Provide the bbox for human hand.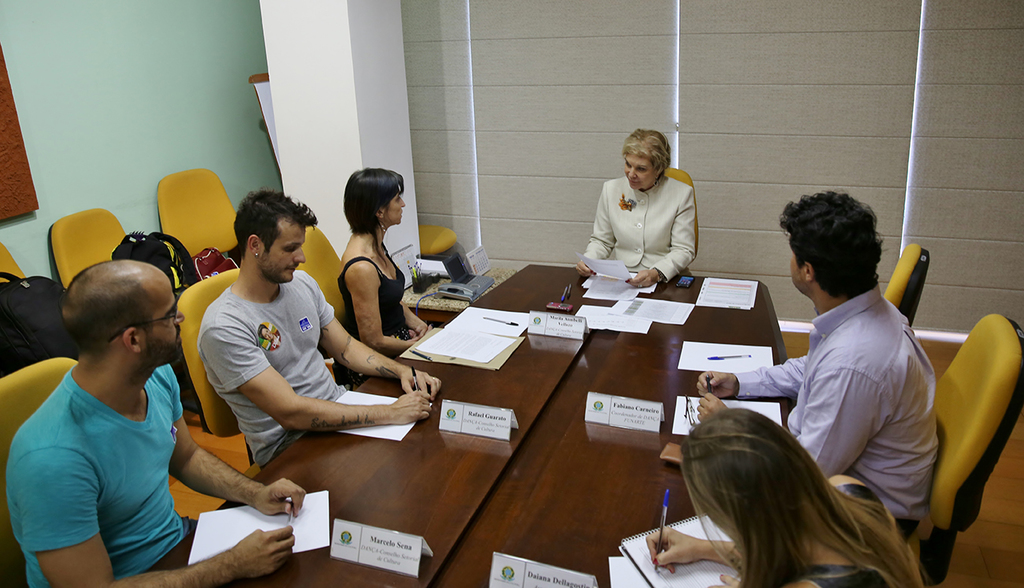
{"x1": 230, "y1": 528, "x2": 295, "y2": 577}.
